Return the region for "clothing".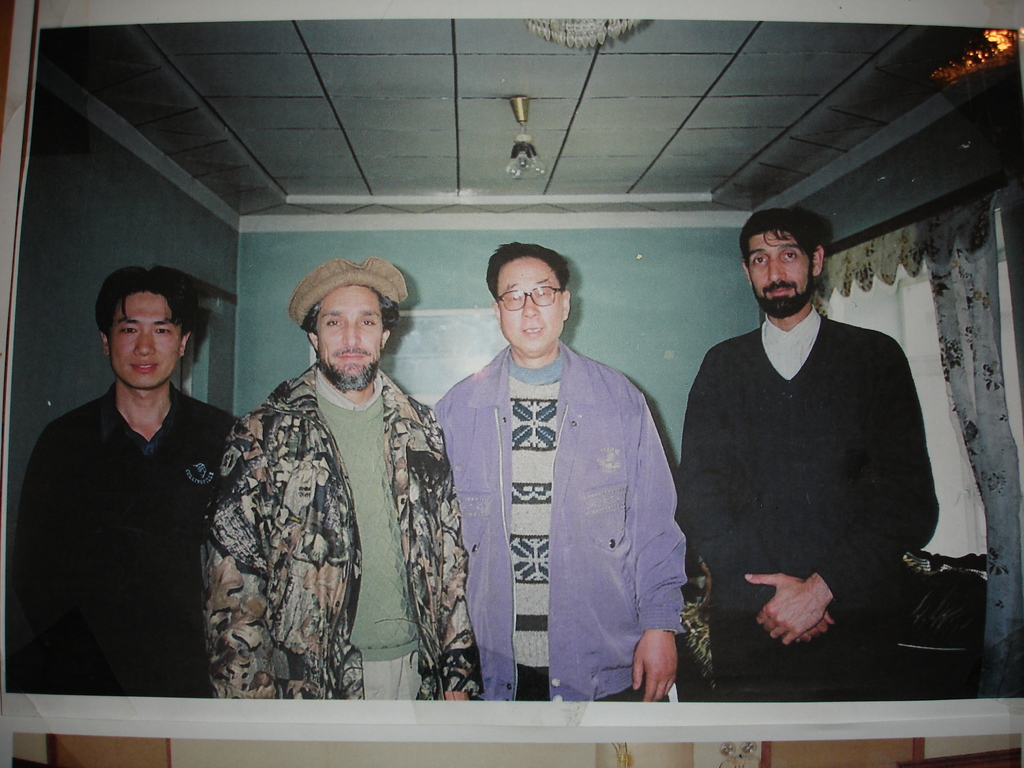
(left=187, top=297, right=466, bottom=730).
